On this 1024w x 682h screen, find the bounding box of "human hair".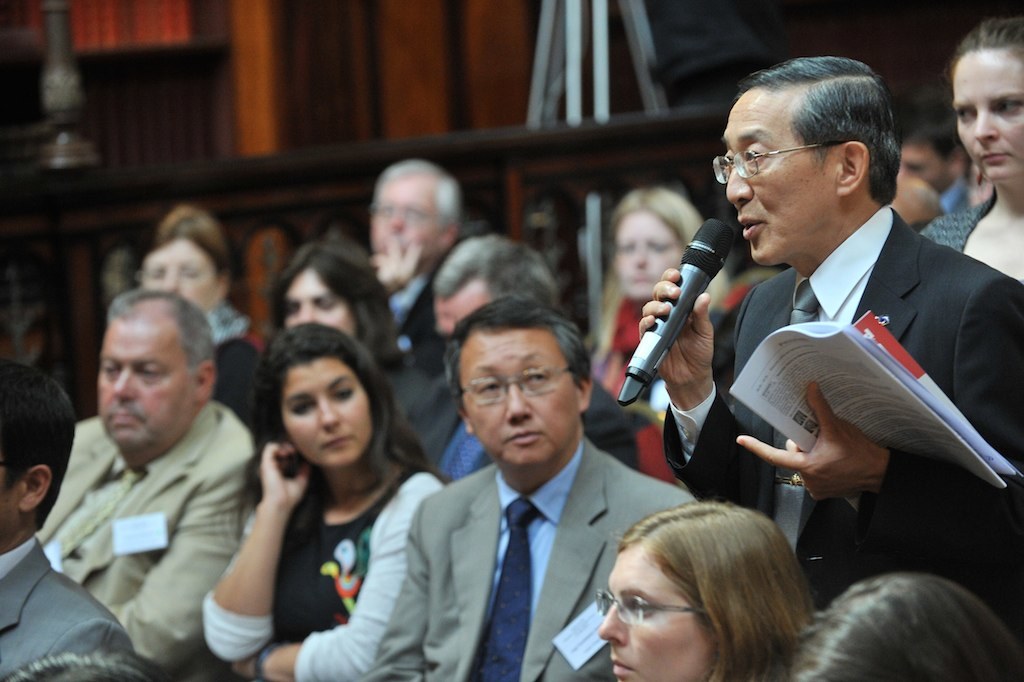
Bounding box: box(586, 519, 827, 681).
